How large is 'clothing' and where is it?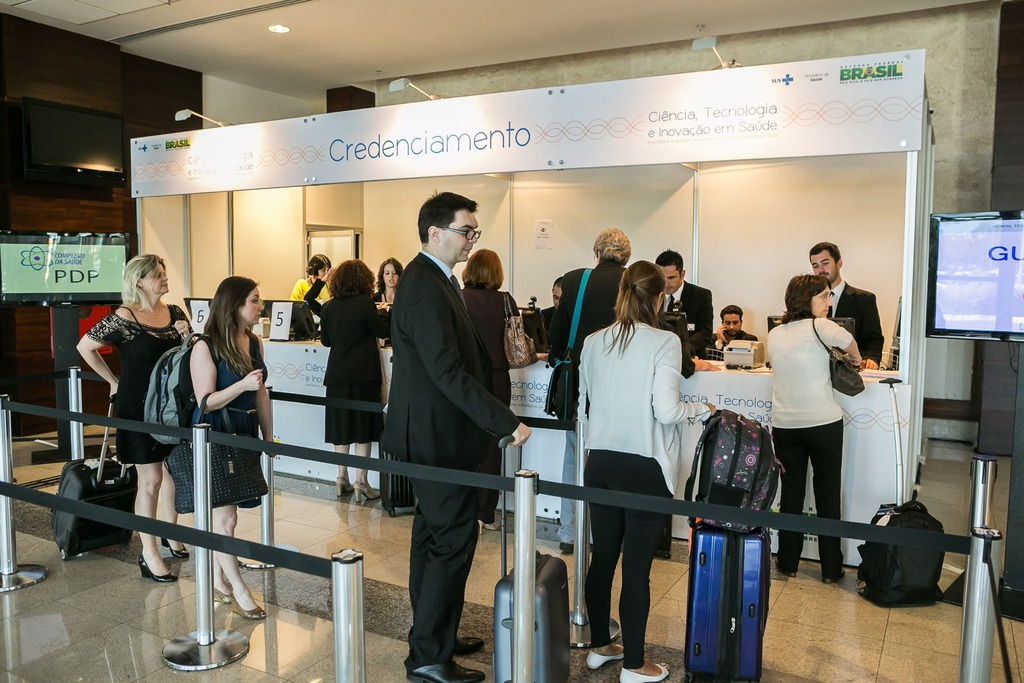
Bounding box: rect(372, 291, 391, 320).
